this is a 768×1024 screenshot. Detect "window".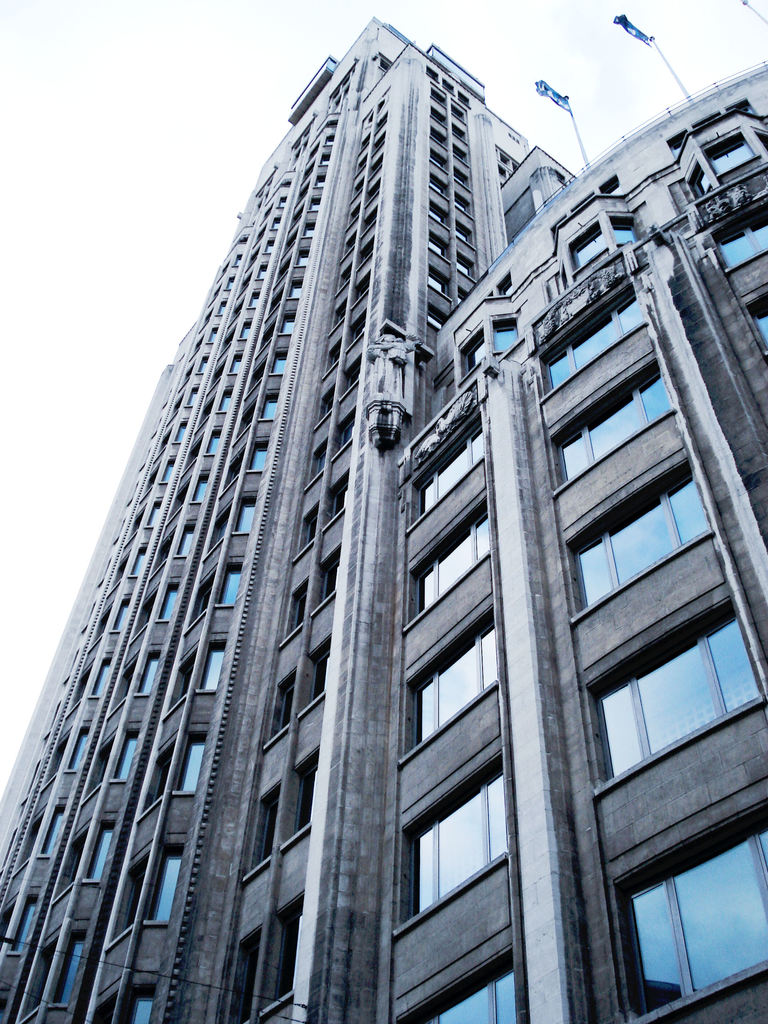
(left=343, top=417, right=359, bottom=447).
